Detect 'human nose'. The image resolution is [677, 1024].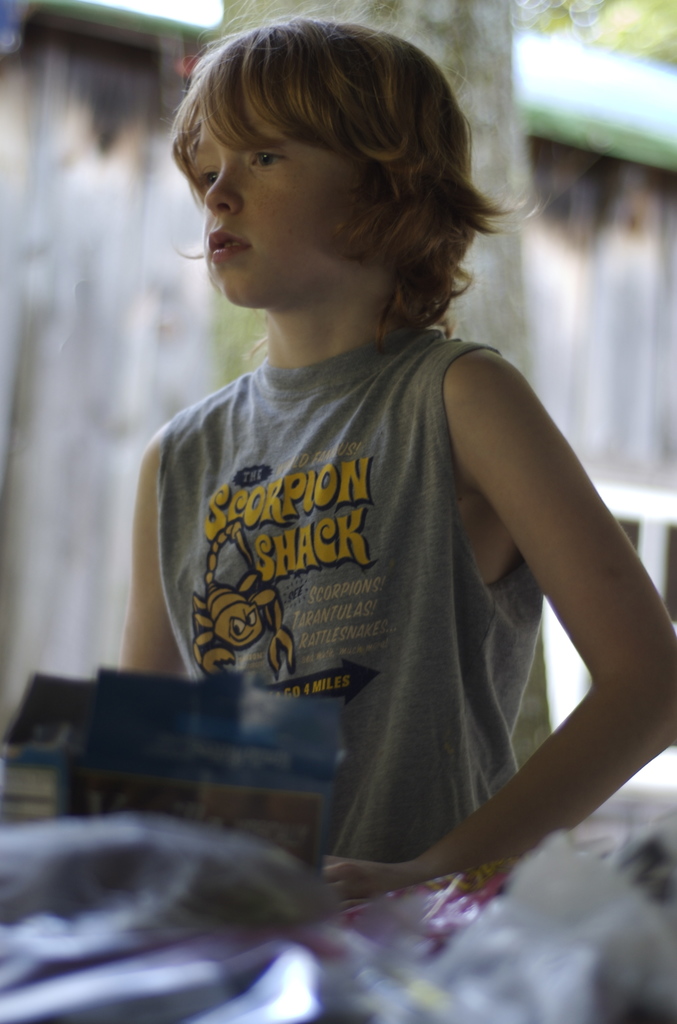
bbox=(198, 124, 245, 214).
